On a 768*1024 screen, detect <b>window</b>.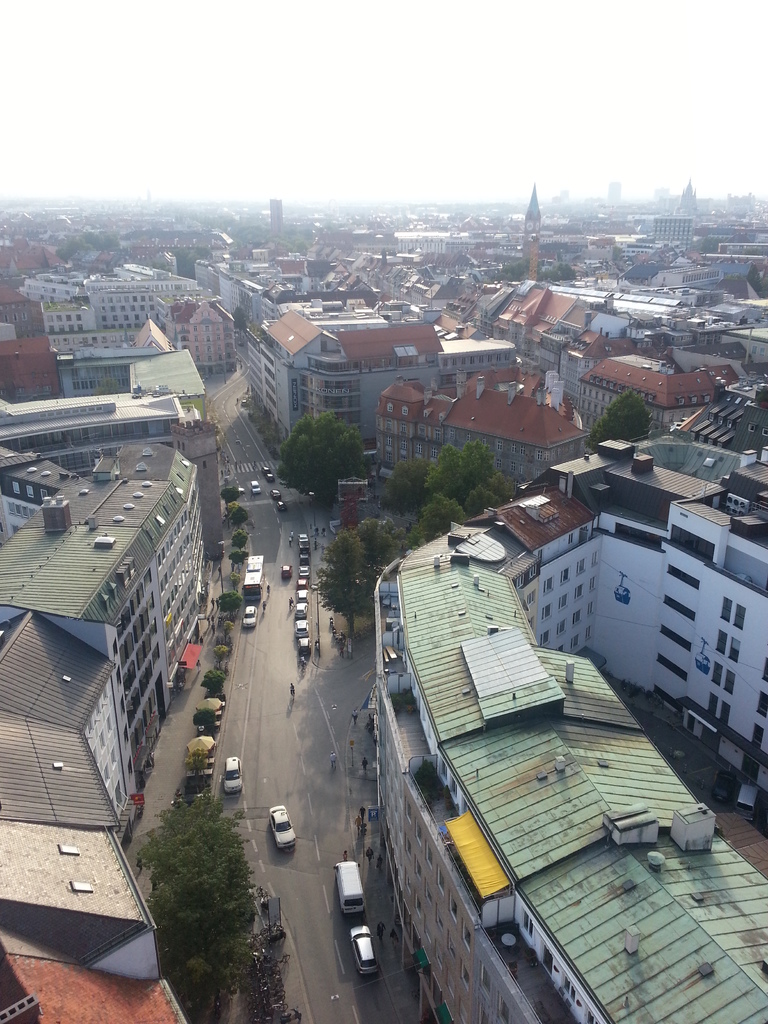
bbox=[105, 319, 118, 328].
